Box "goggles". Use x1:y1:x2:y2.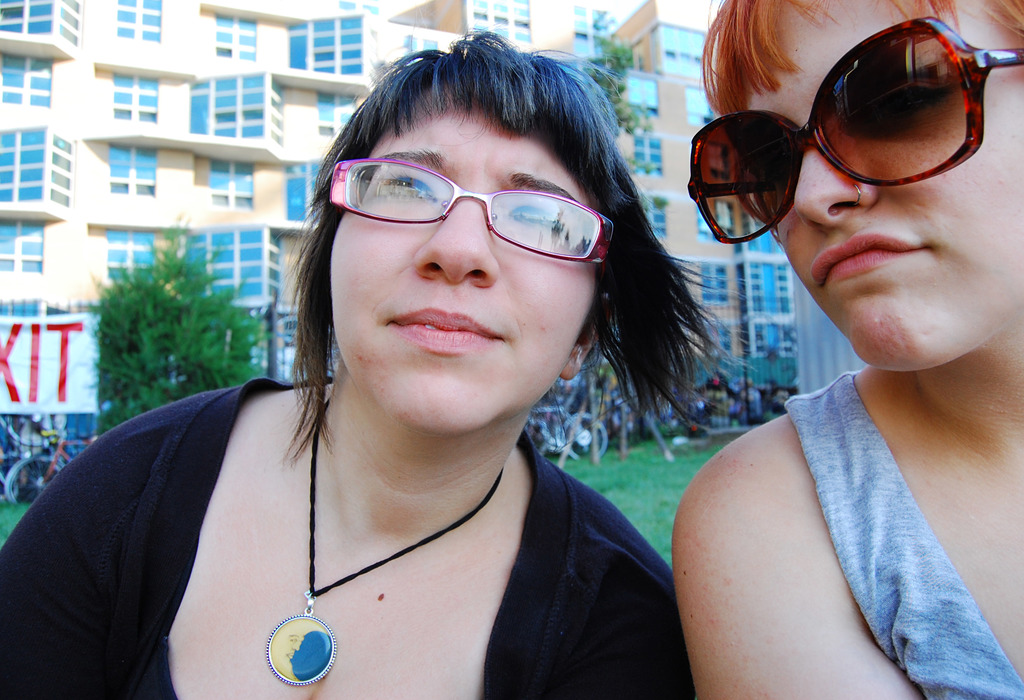
678:14:1023:237.
